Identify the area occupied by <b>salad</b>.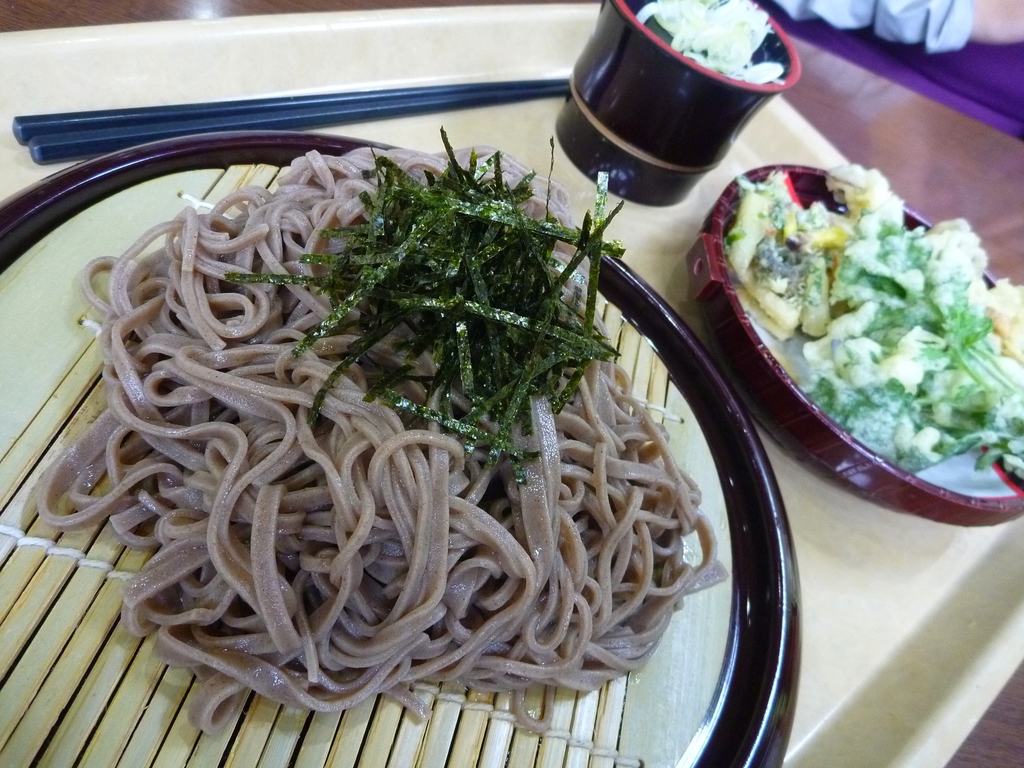
Area: 727:154:1023:492.
